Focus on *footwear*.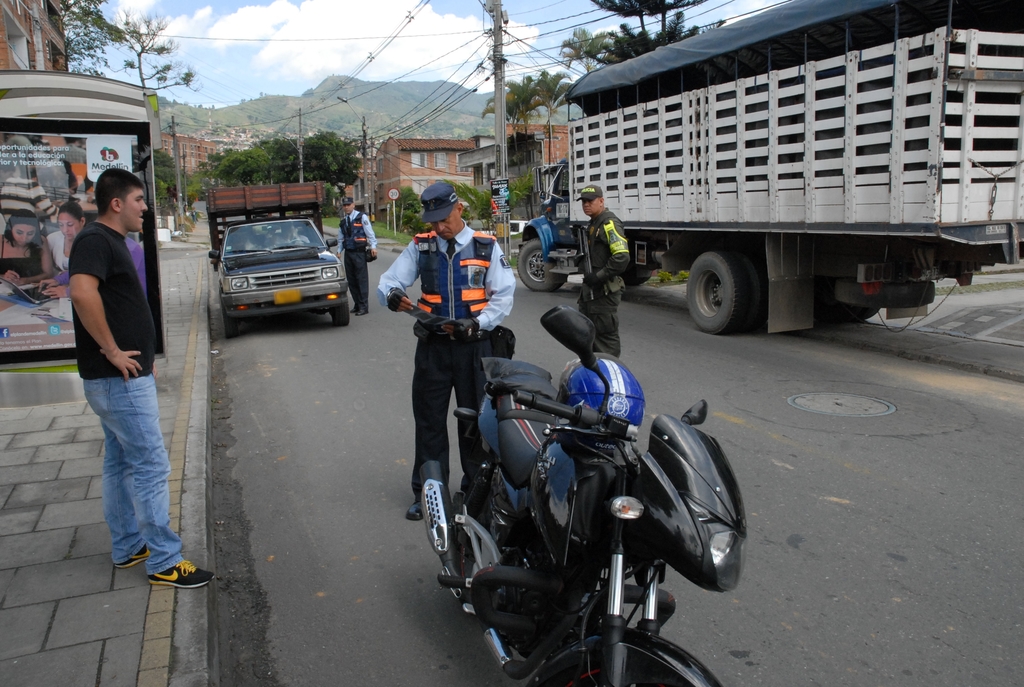
Focused at <region>116, 544, 149, 567</region>.
